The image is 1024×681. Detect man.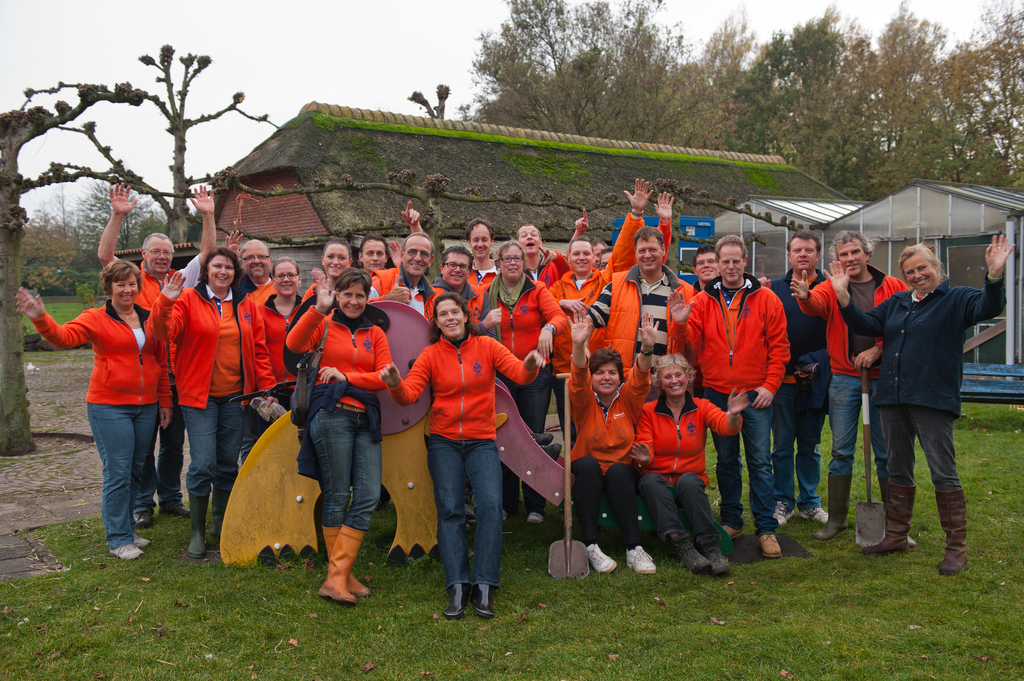
Detection: x1=542, y1=184, x2=652, y2=454.
